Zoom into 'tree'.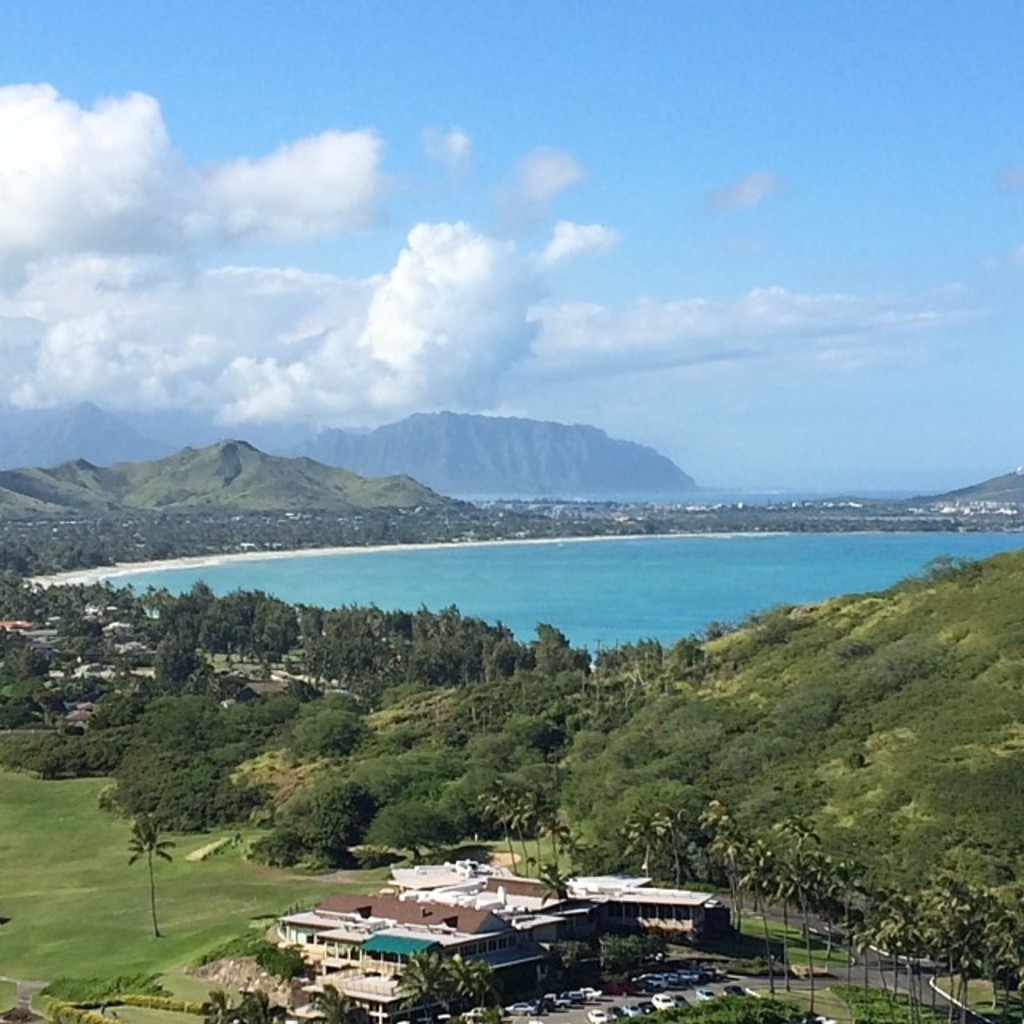
Zoom target: 448/758/544/842.
